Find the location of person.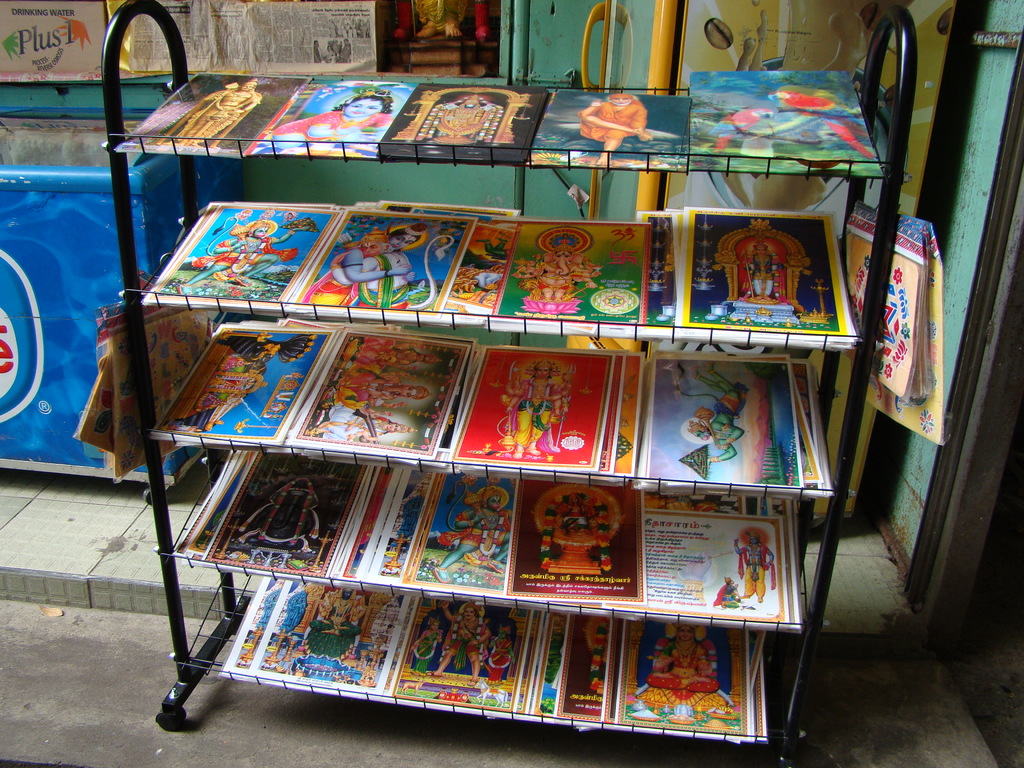
Location: [306,586,367,638].
